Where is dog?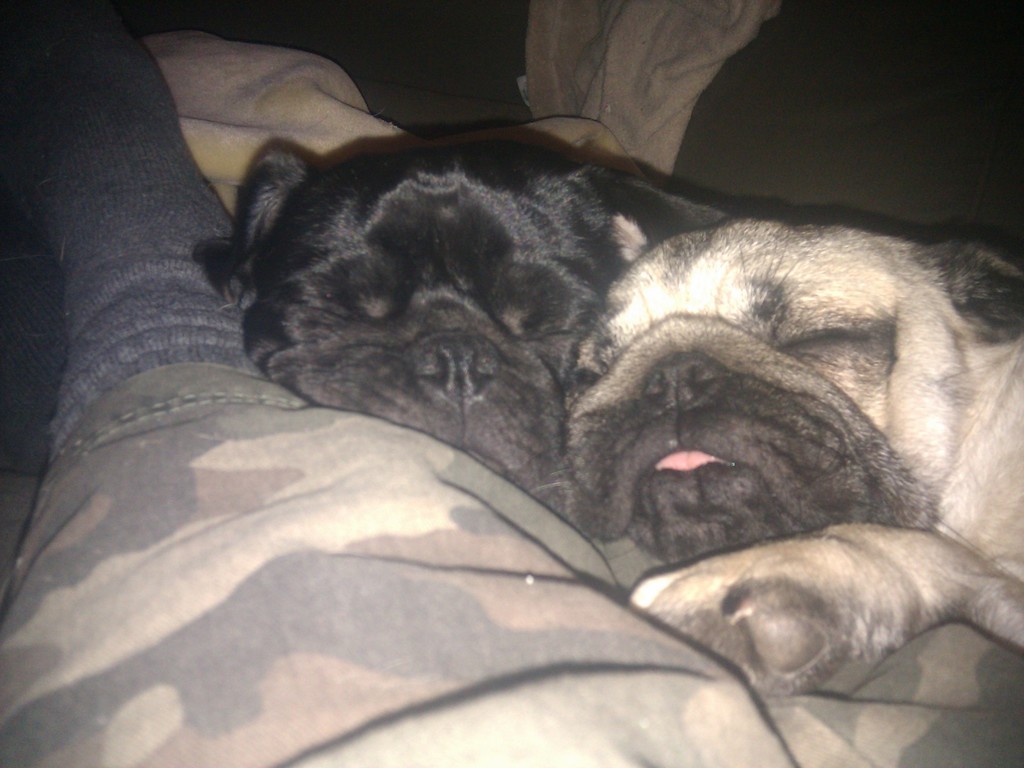
bbox(556, 218, 1023, 700).
